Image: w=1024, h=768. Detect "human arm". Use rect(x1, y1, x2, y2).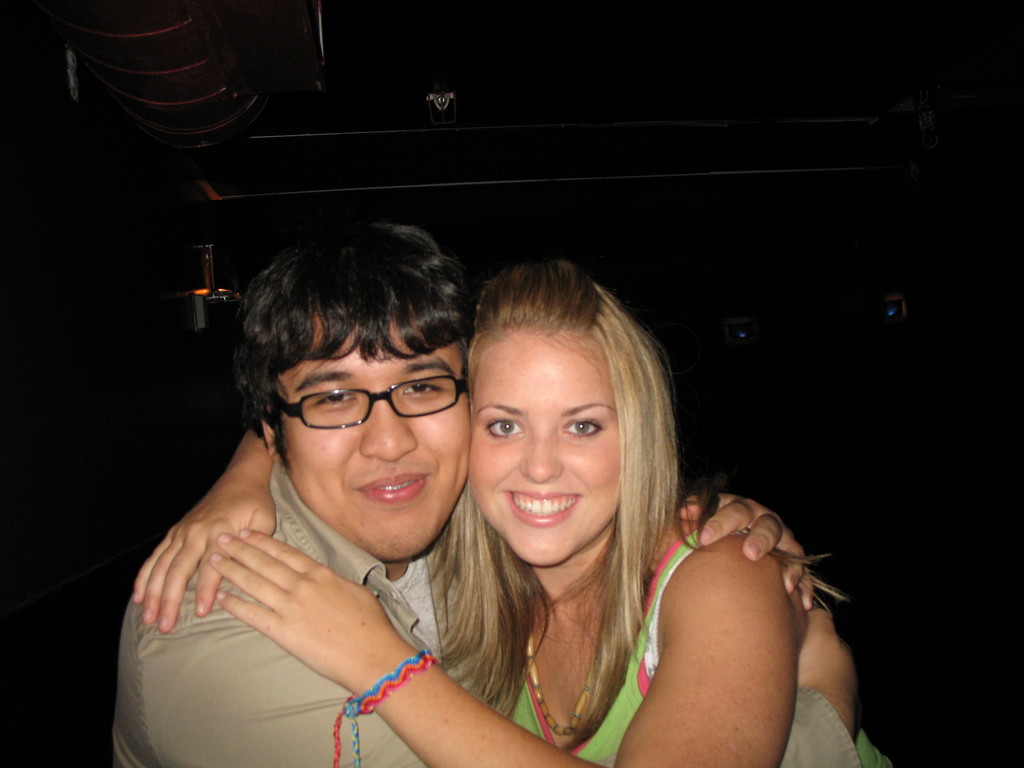
rect(666, 494, 831, 630).
